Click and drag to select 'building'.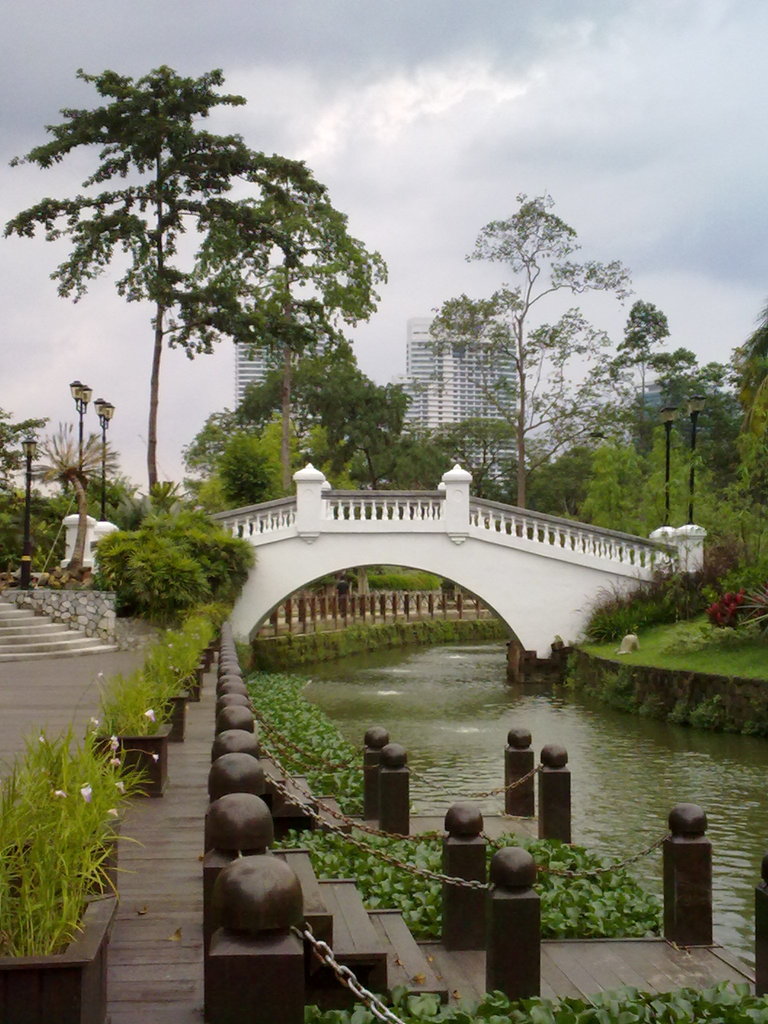
Selection: {"x1": 409, "y1": 309, "x2": 526, "y2": 506}.
